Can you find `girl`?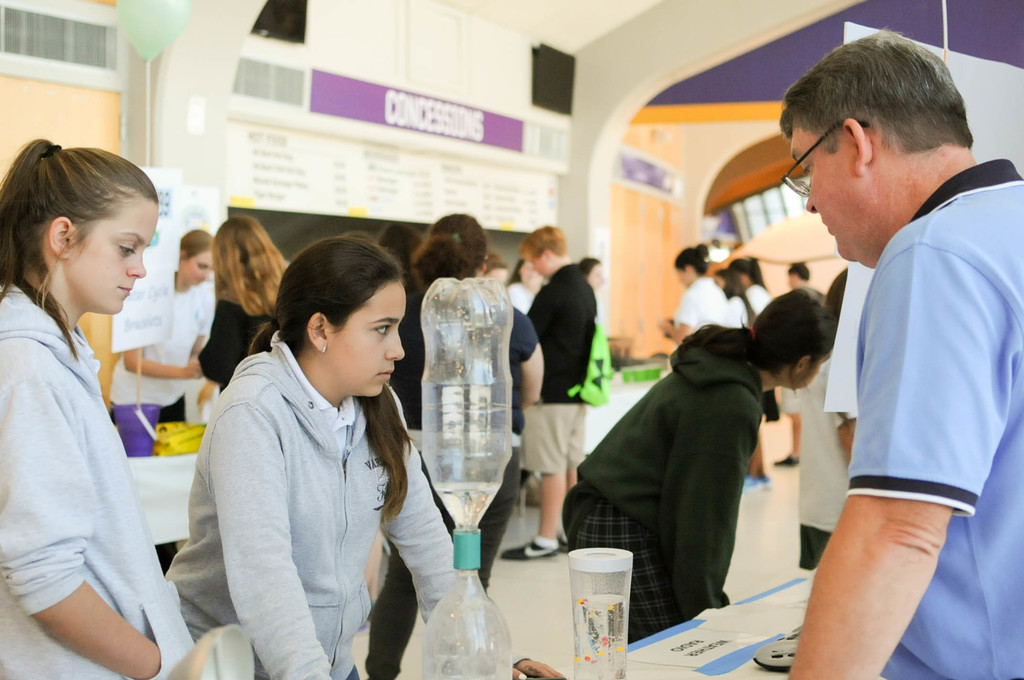
Yes, bounding box: <region>360, 216, 546, 677</region>.
